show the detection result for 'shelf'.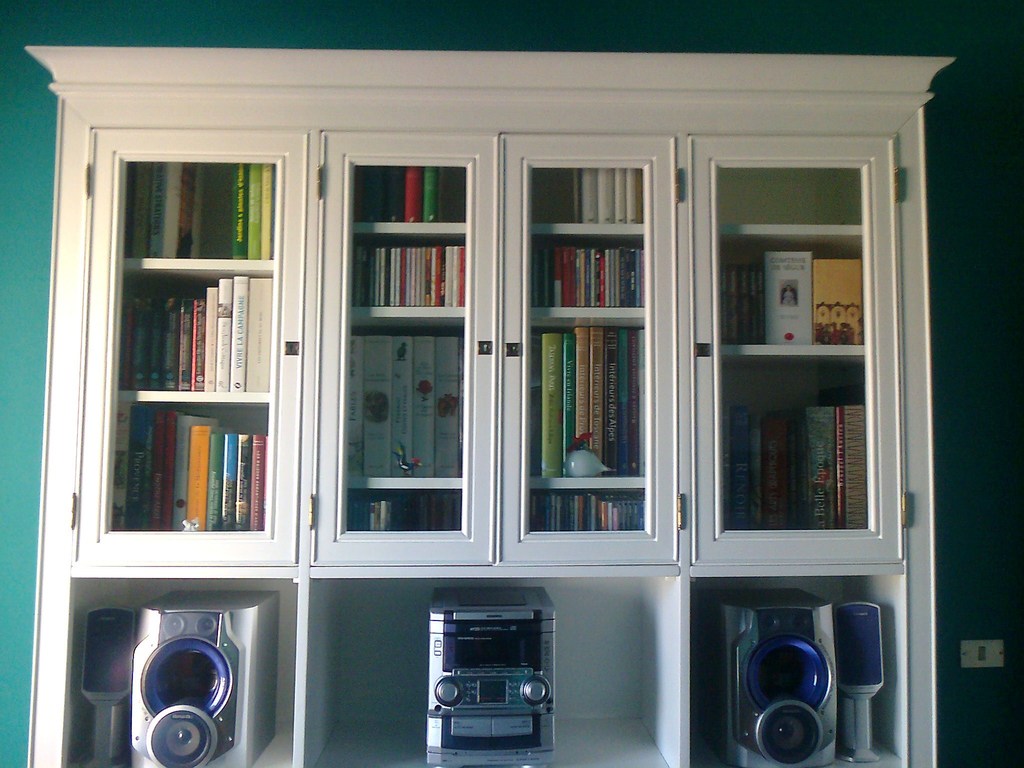
pyautogui.locateOnScreen(674, 571, 906, 767).
